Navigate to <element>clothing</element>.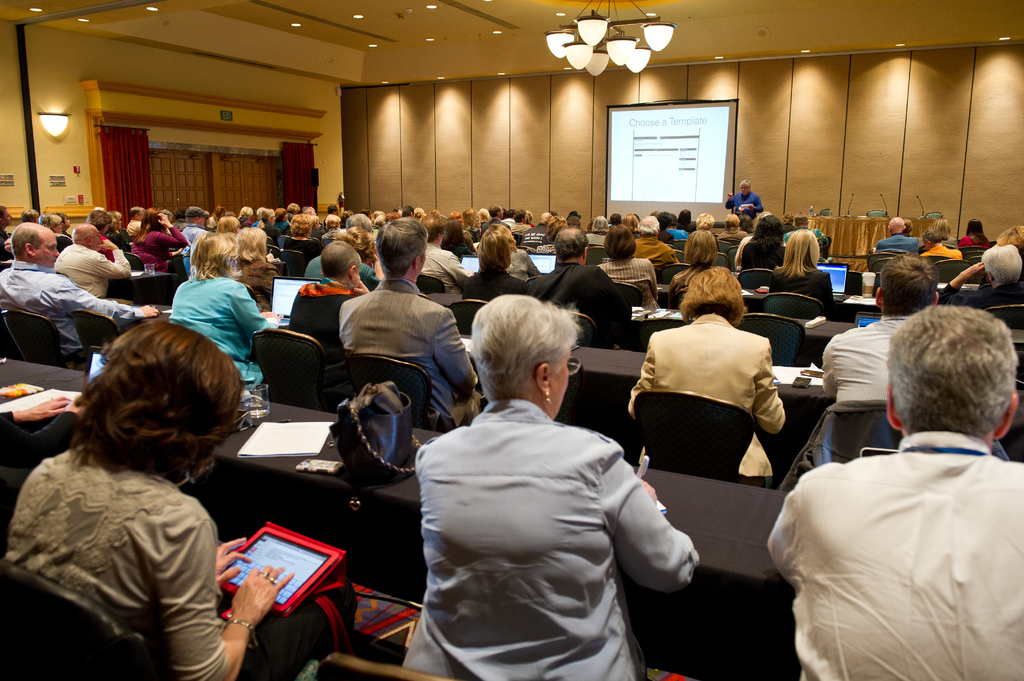
Navigation target: region(304, 246, 375, 281).
